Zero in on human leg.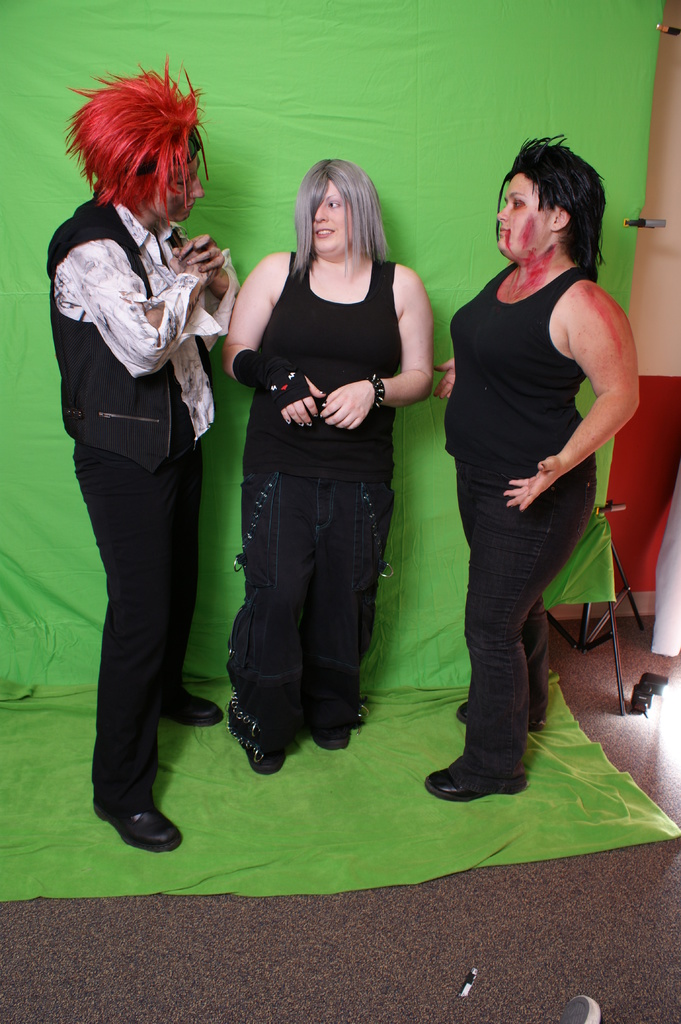
Zeroed in: <bbox>305, 438, 389, 755</bbox>.
